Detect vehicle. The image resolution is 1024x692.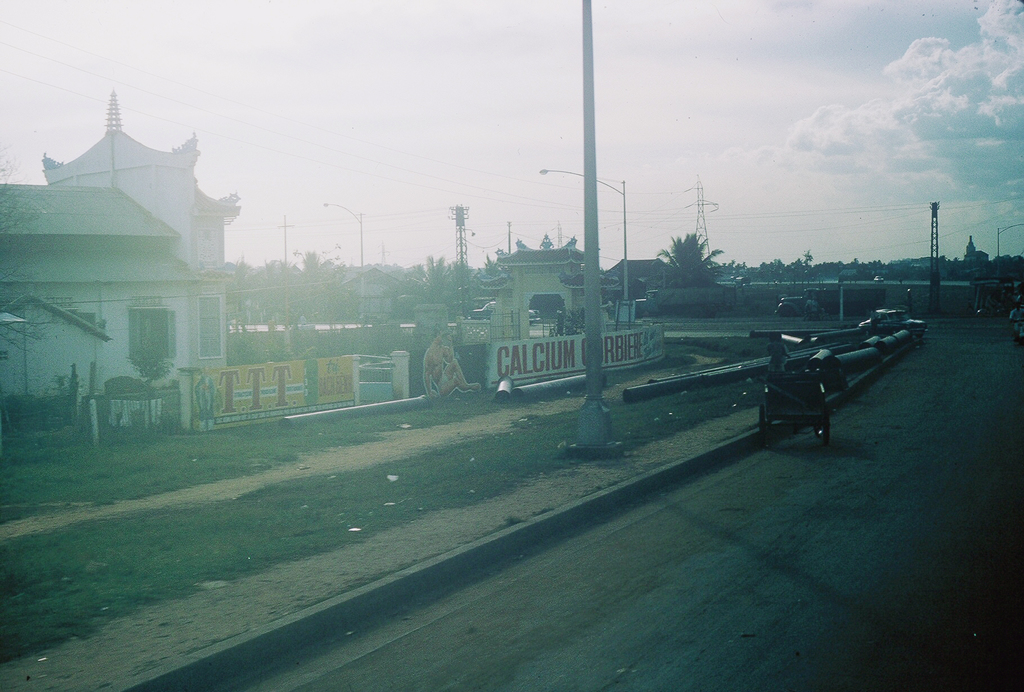
bbox=(780, 284, 887, 320).
